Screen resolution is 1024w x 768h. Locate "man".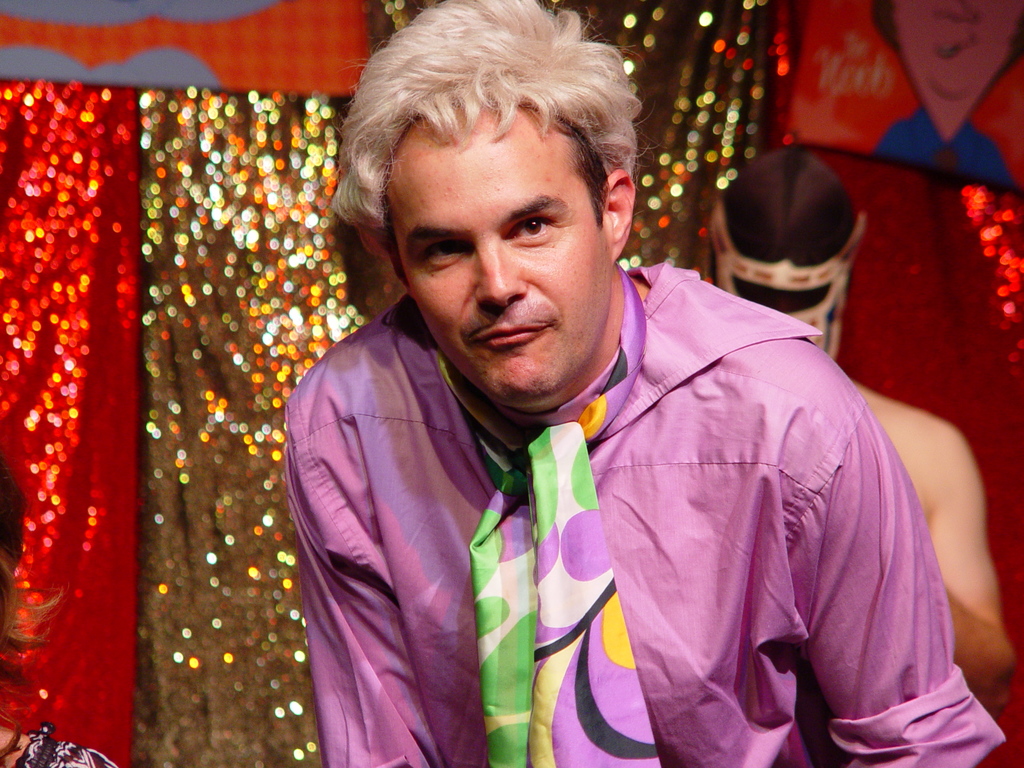
[871,0,1023,194].
